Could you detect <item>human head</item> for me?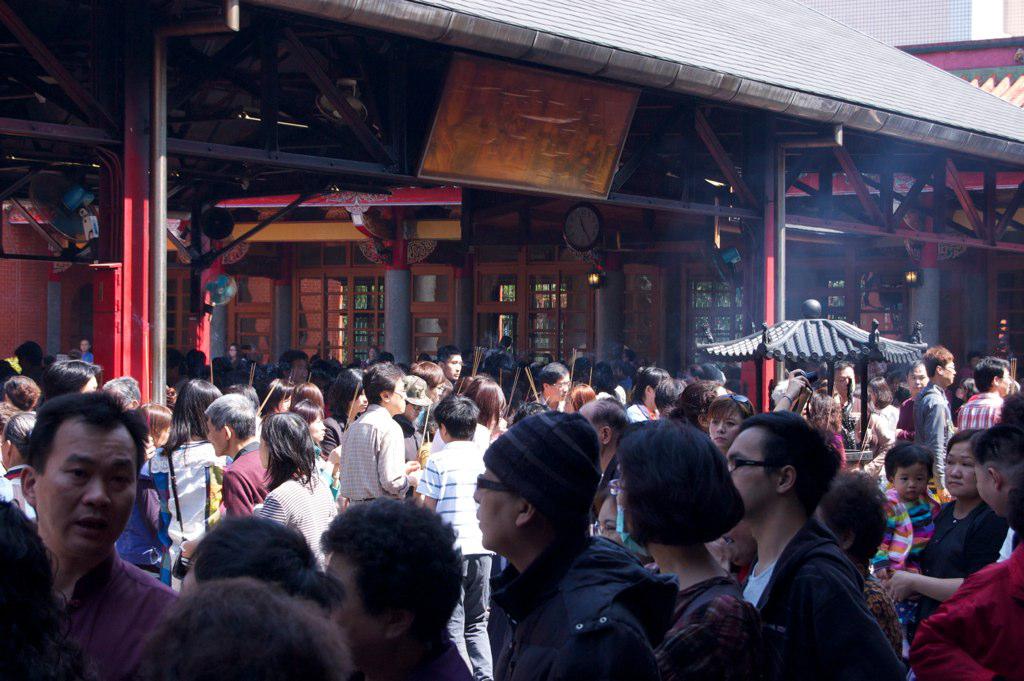
Detection result: crop(590, 494, 621, 547).
